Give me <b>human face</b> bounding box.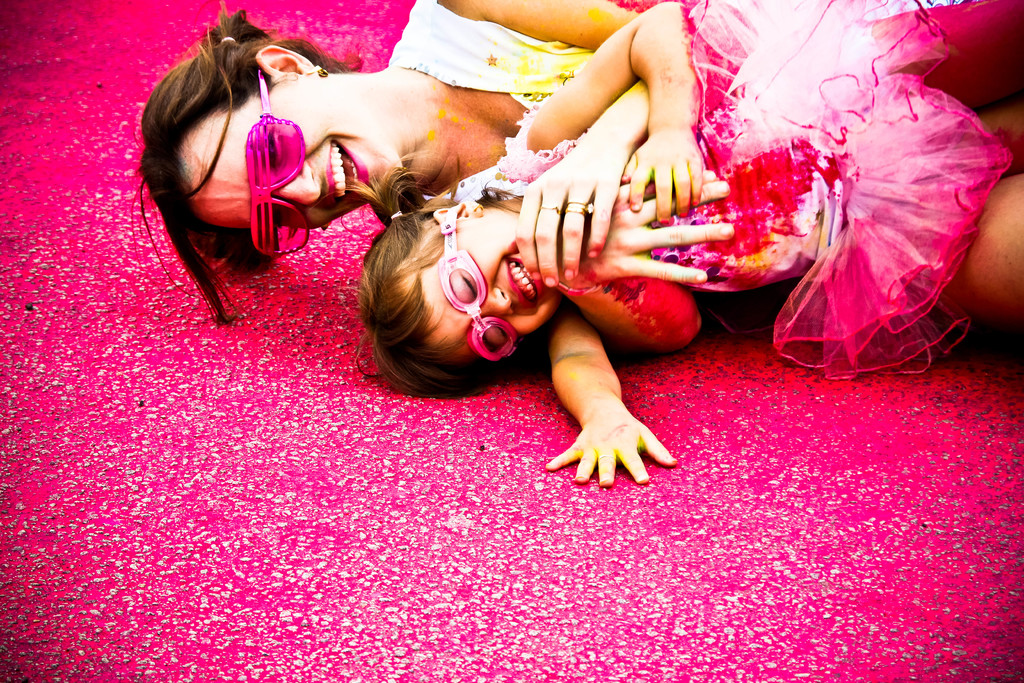
left=420, top=227, right=548, bottom=345.
